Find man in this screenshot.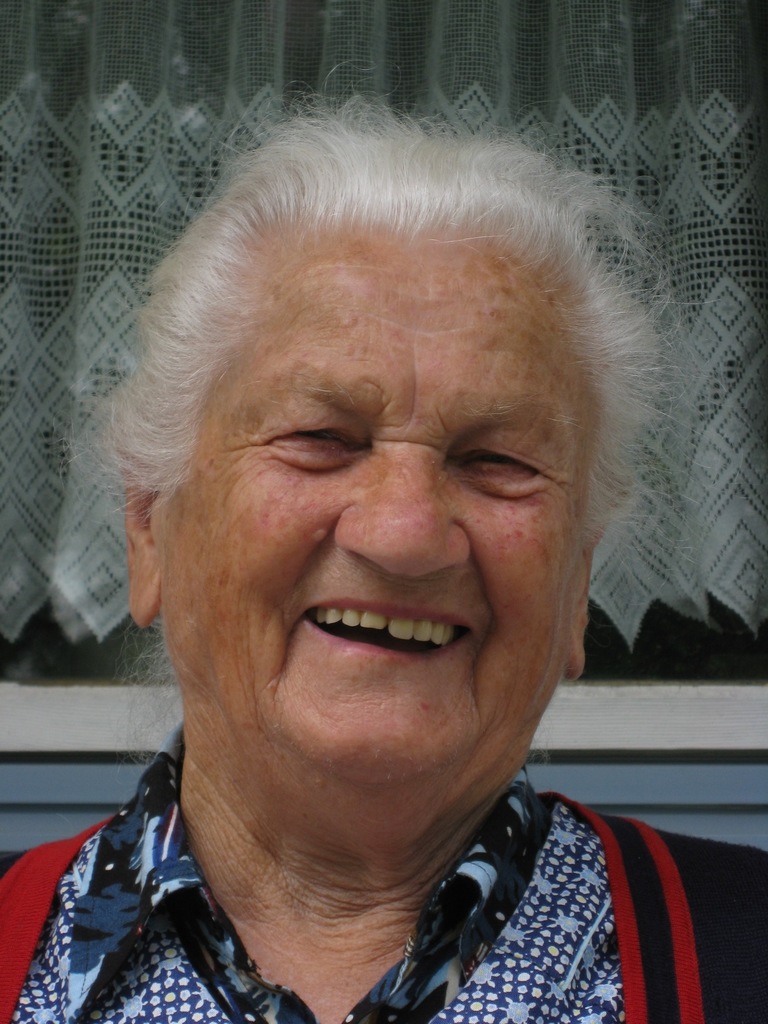
The bounding box for man is 12,115,755,1023.
